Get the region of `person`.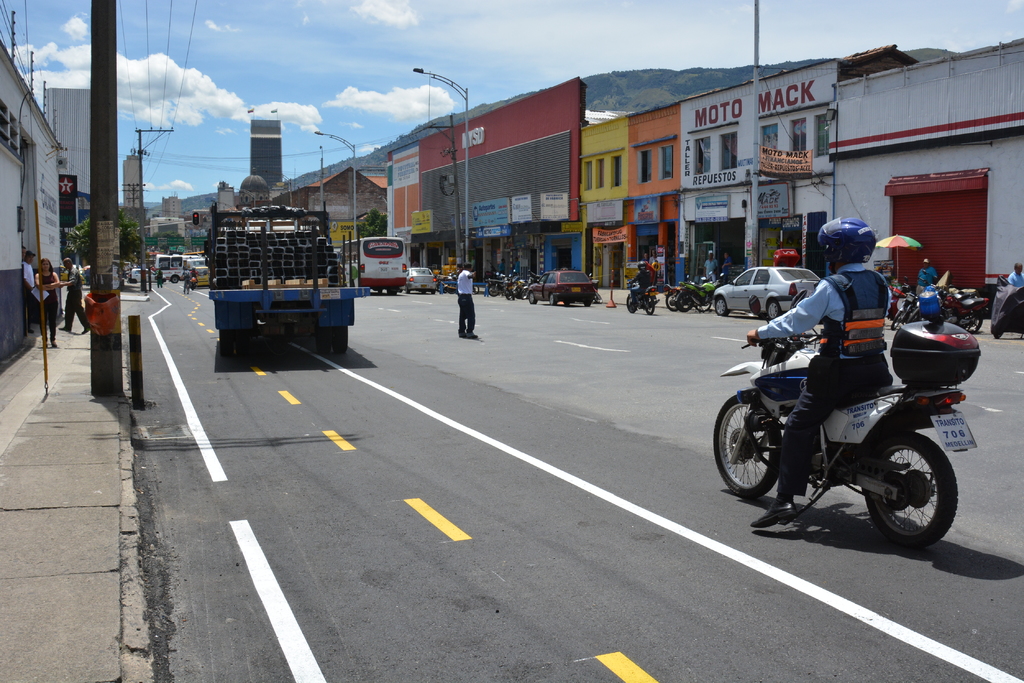
select_region(1010, 263, 1023, 287).
